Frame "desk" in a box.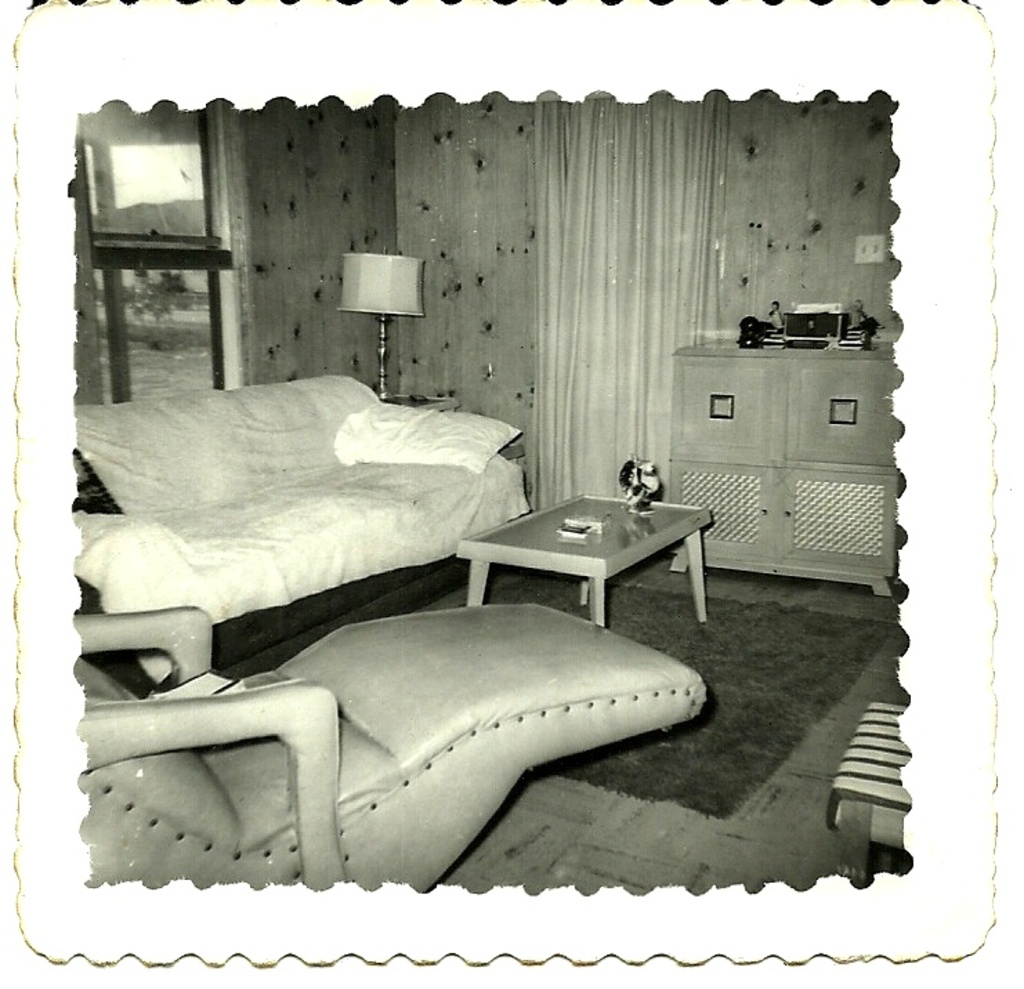
Rect(673, 334, 901, 604).
